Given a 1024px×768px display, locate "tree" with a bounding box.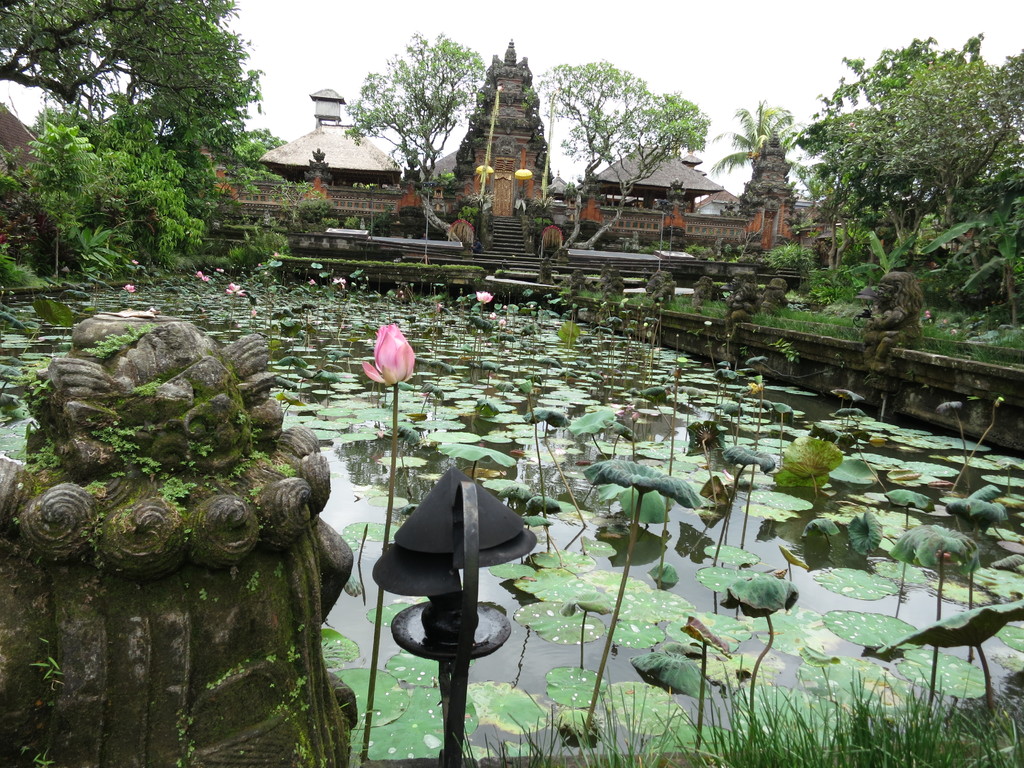
Located: pyautogui.locateOnScreen(348, 38, 484, 206).
